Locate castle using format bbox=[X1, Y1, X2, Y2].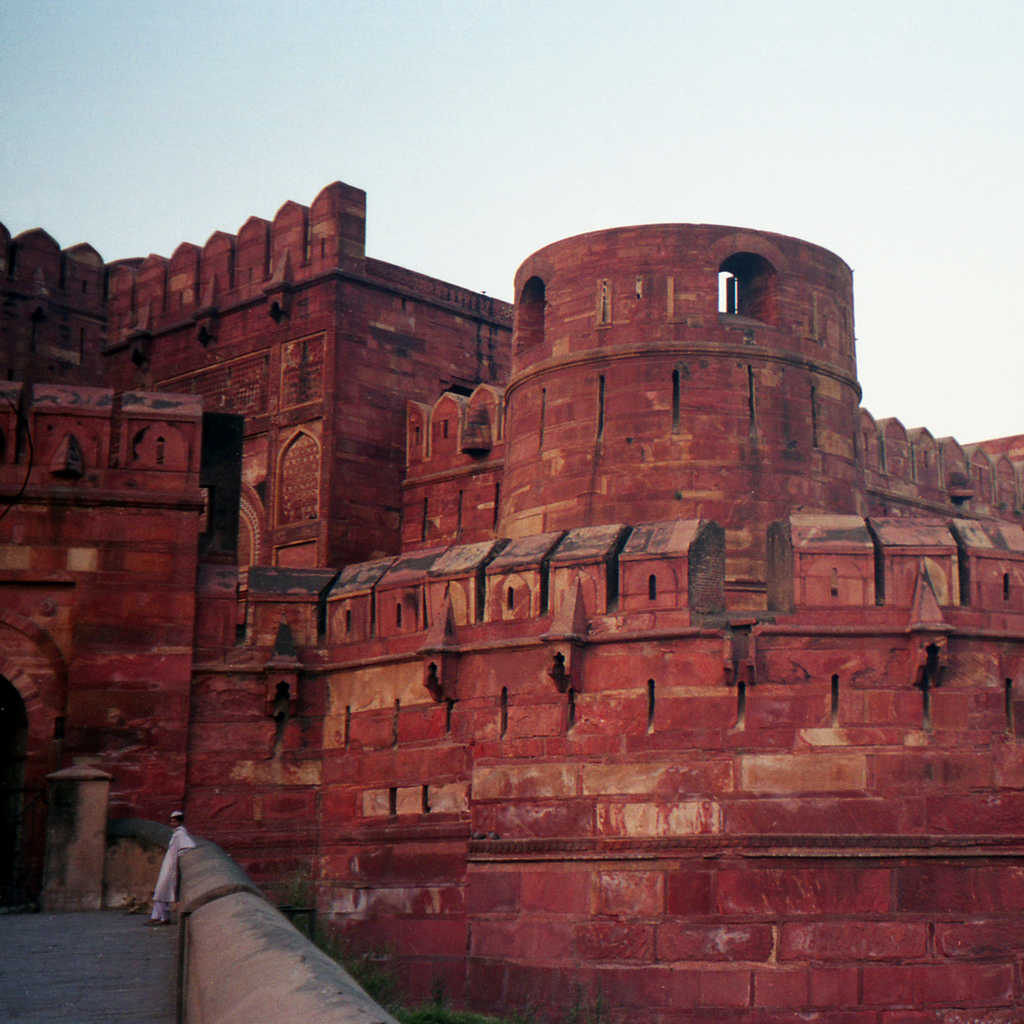
bbox=[26, 118, 1012, 945].
